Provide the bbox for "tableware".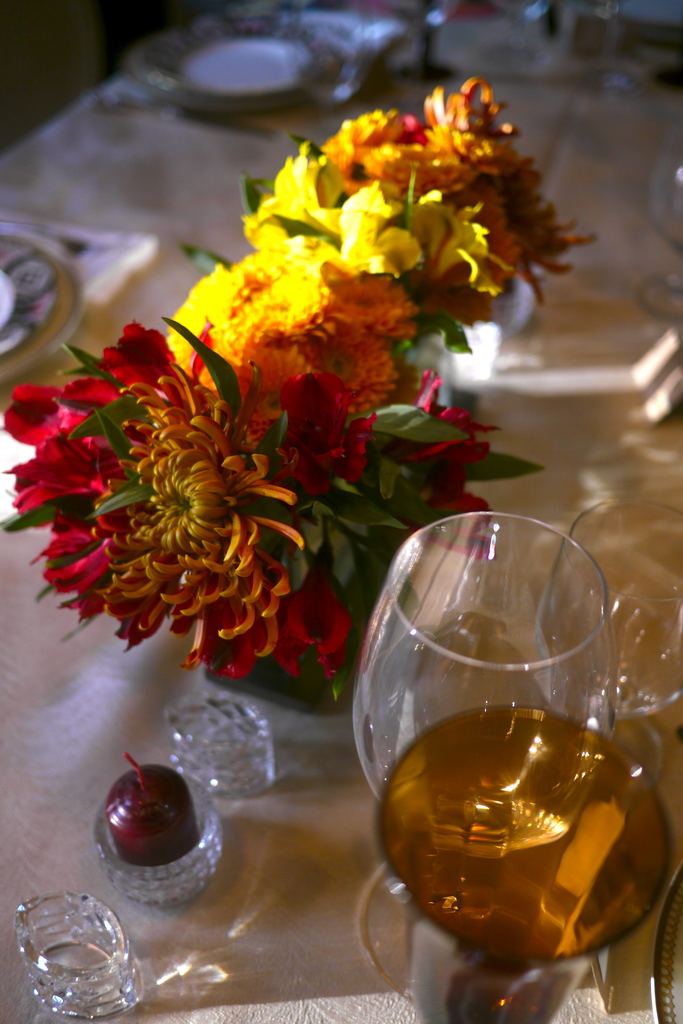
detection(166, 690, 278, 800).
